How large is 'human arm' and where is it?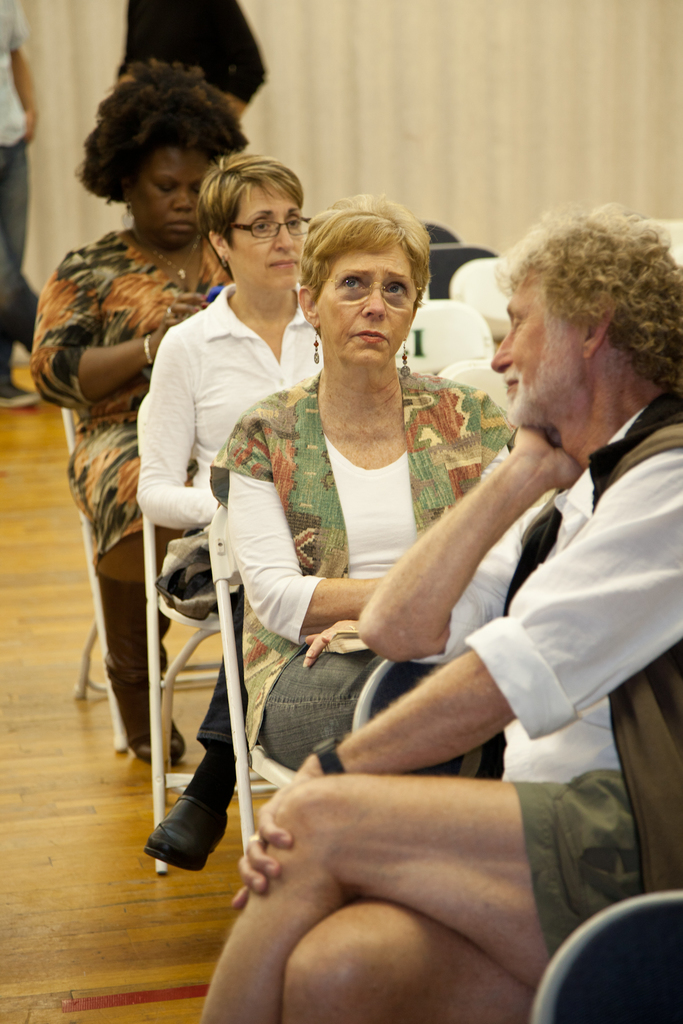
Bounding box: (226,448,682,915).
